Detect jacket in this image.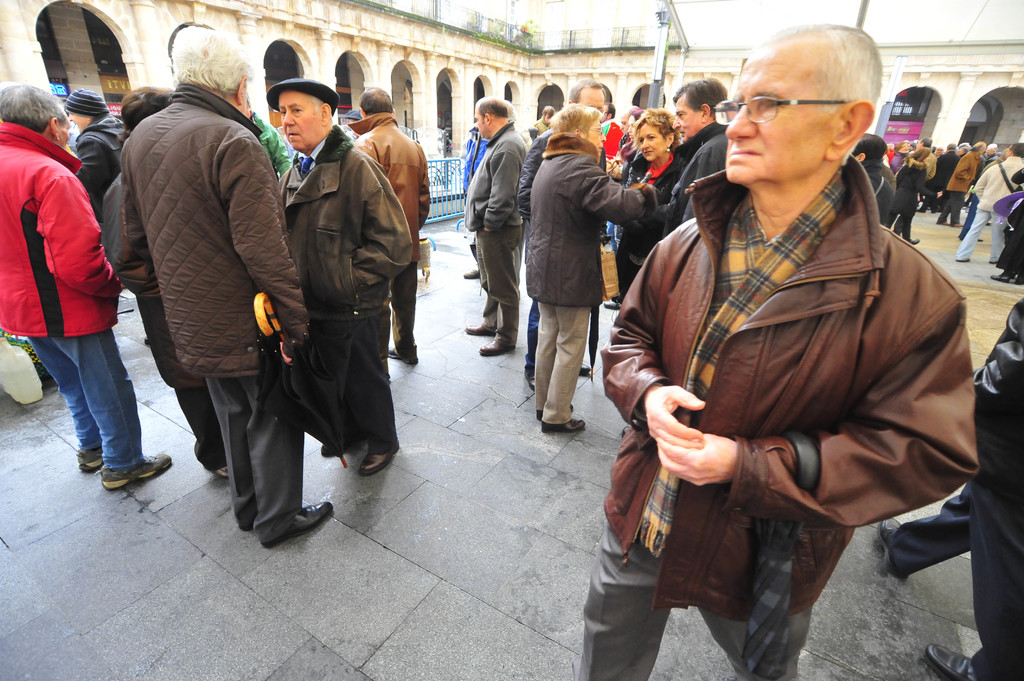
Detection: bbox=[620, 151, 687, 260].
